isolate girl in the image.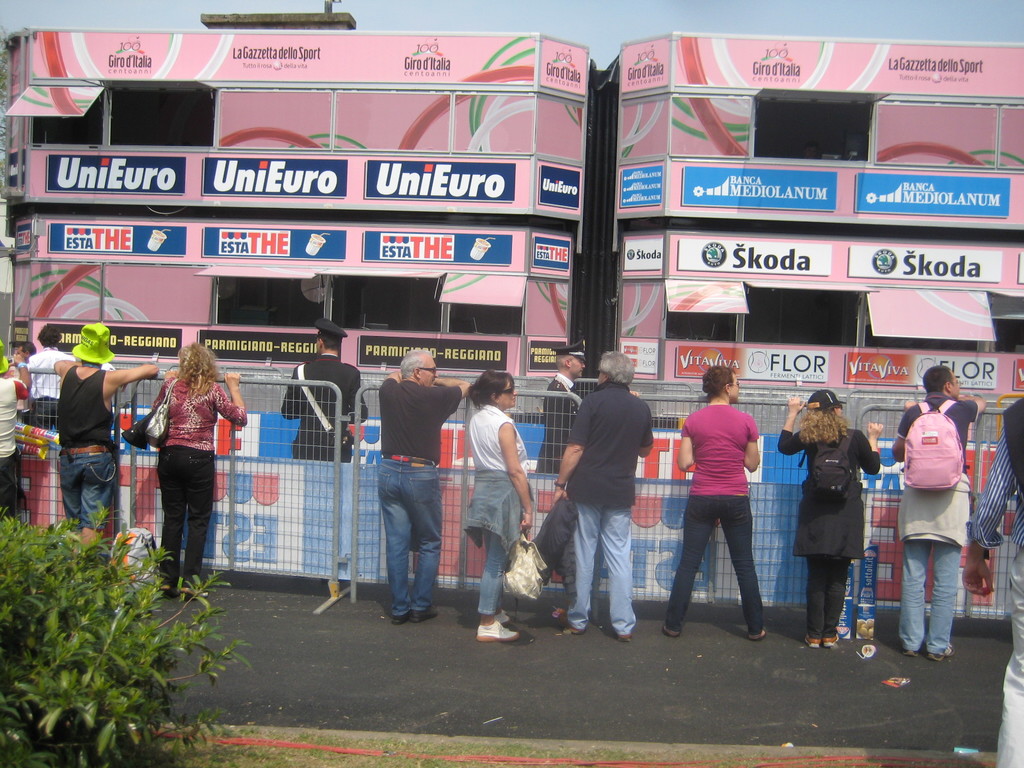
Isolated region: <box>783,390,884,648</box>.
